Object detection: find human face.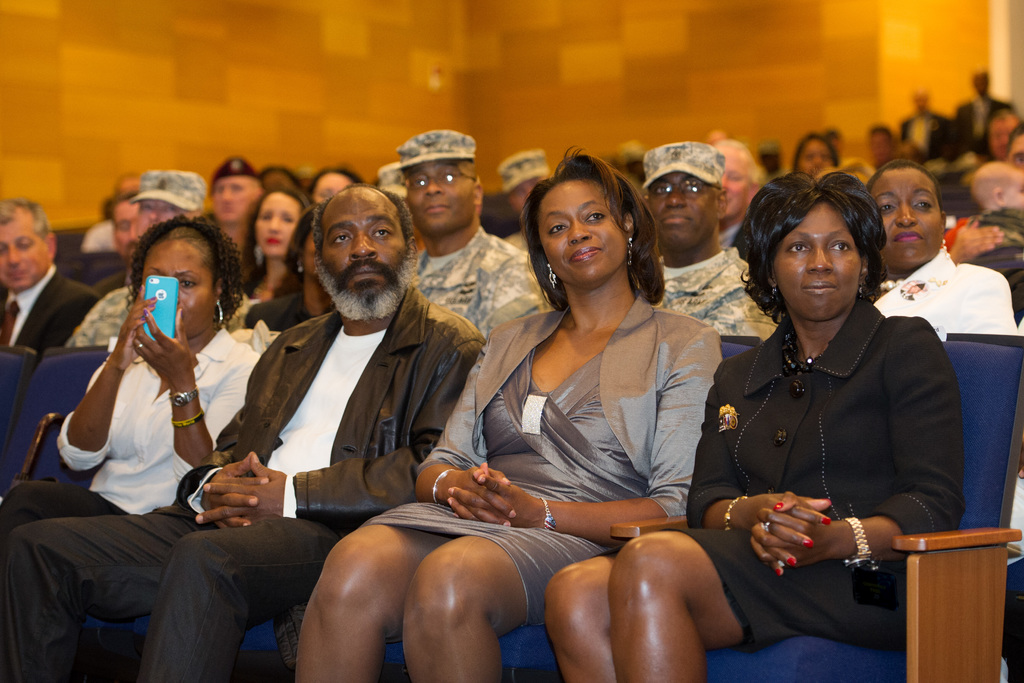
x1=406 y1=160 x2=469 y2=239.
